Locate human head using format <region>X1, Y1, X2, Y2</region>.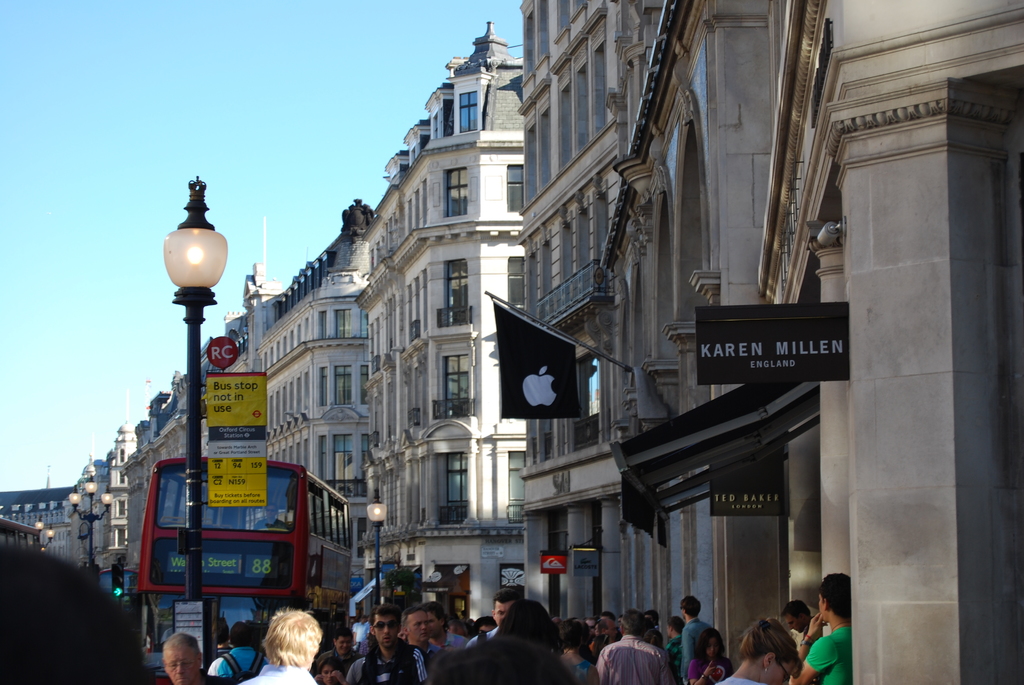
<region>319, 659, 341, 684</region>.
